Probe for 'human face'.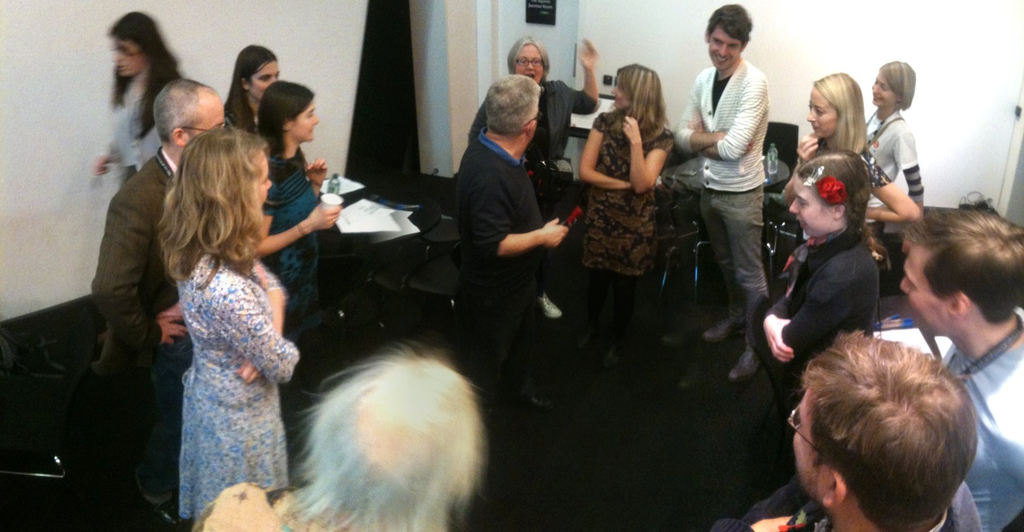
Probe result: box=[516, 44, 541, 83].
